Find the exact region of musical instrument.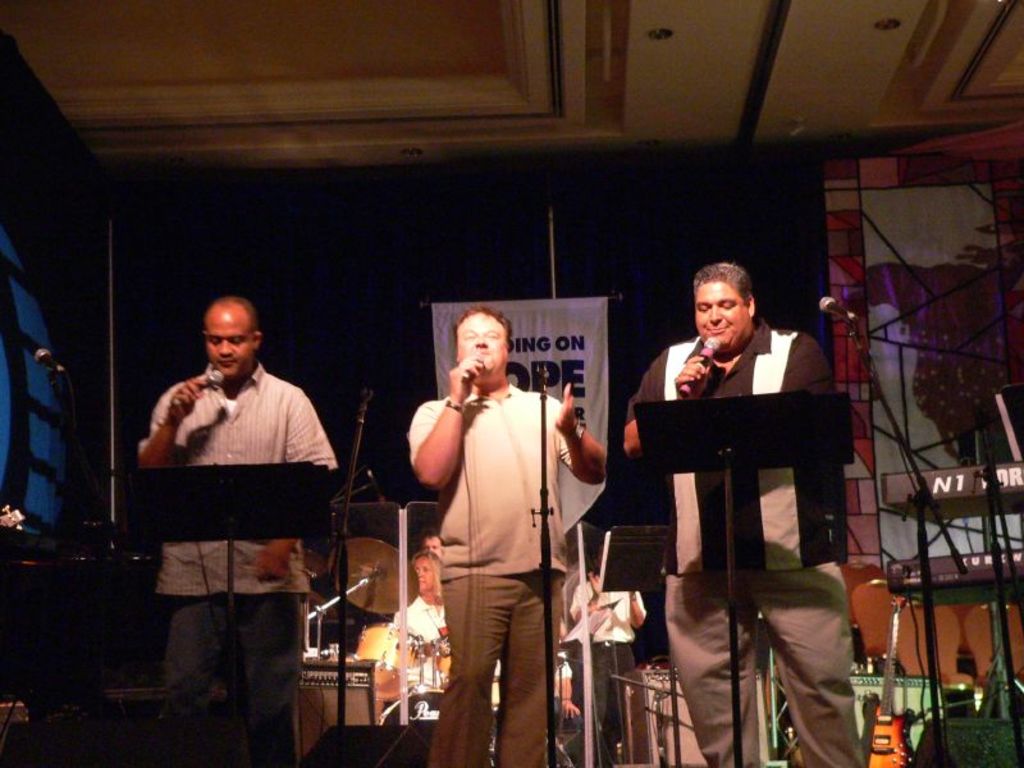
Exact region: BBox(856, 591, 920, 767).
